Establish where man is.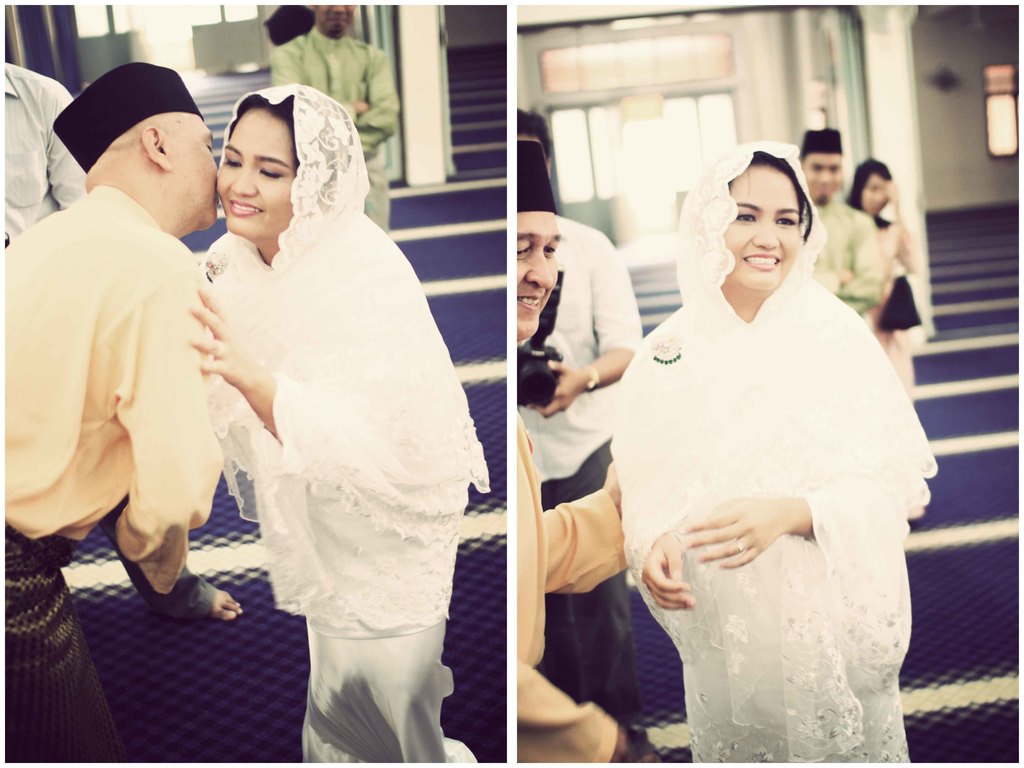
Established at [514, 139, 625, 765].
